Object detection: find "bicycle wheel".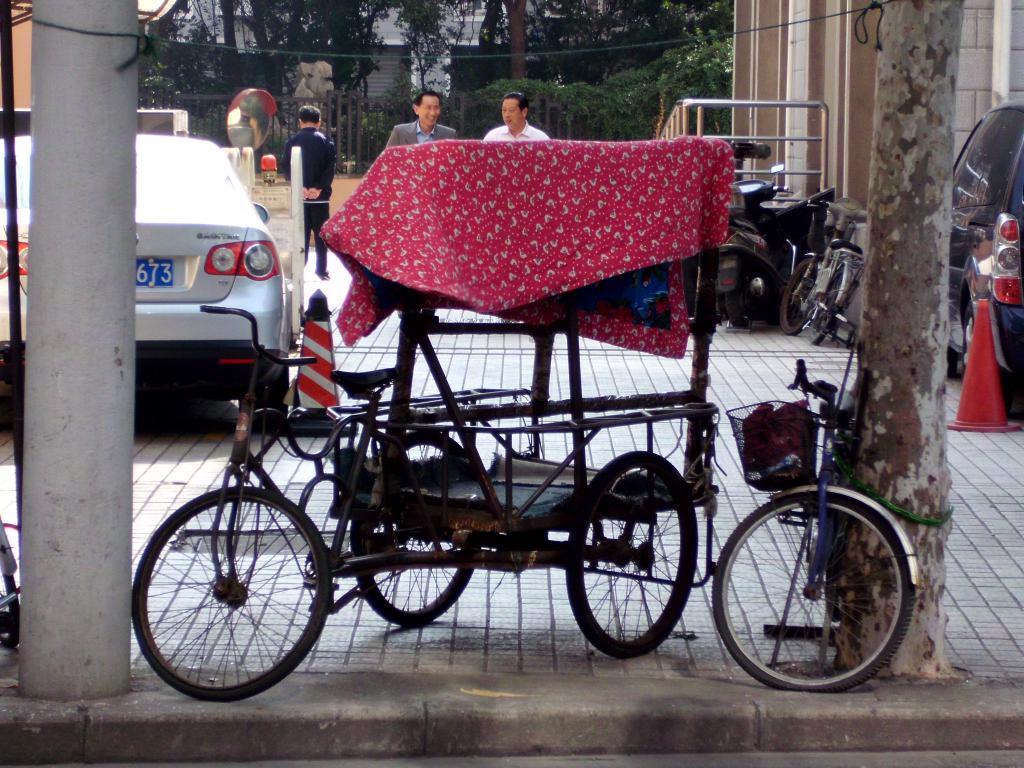
l=724, t=479, r=911, b=698.
